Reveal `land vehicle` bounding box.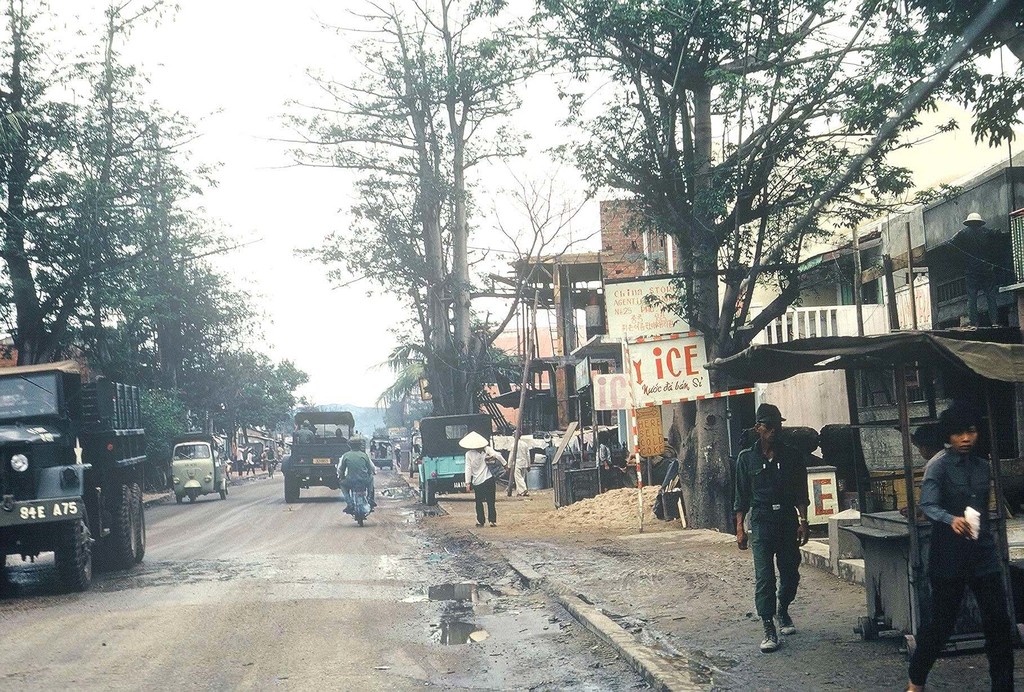
Revealed: left=333, top=461, right=371, bottom=527.
